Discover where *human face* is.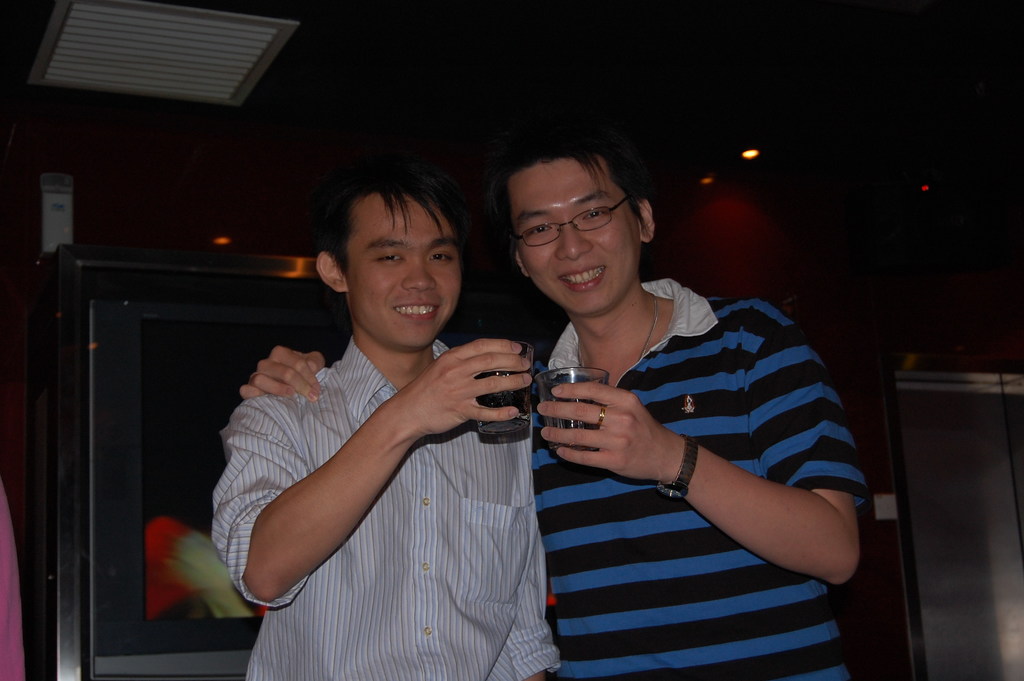
Discovered at box(346, 195, 461, 354).
